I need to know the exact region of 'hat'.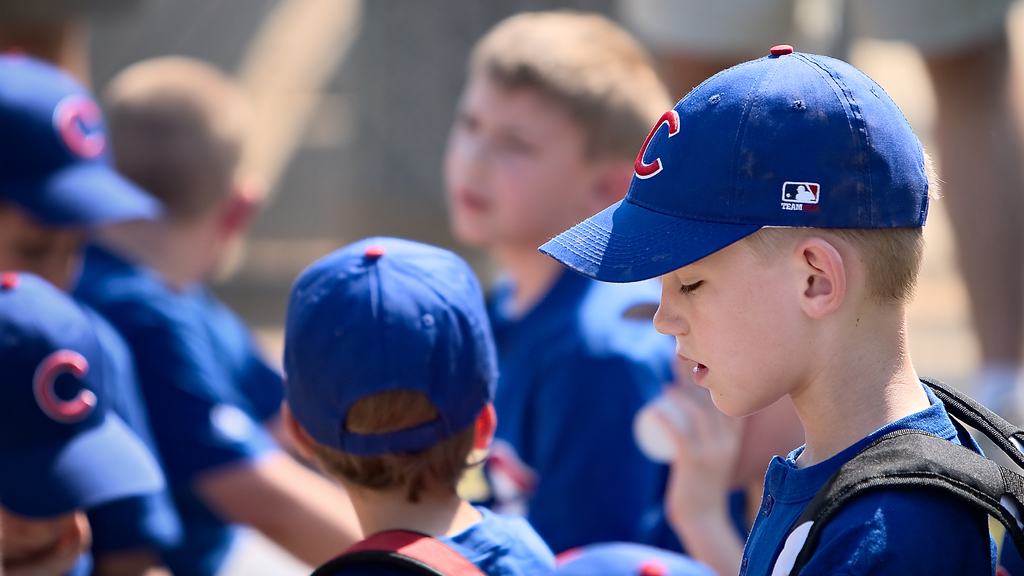
Region: <region>0, 268, 170, 519</region>.
